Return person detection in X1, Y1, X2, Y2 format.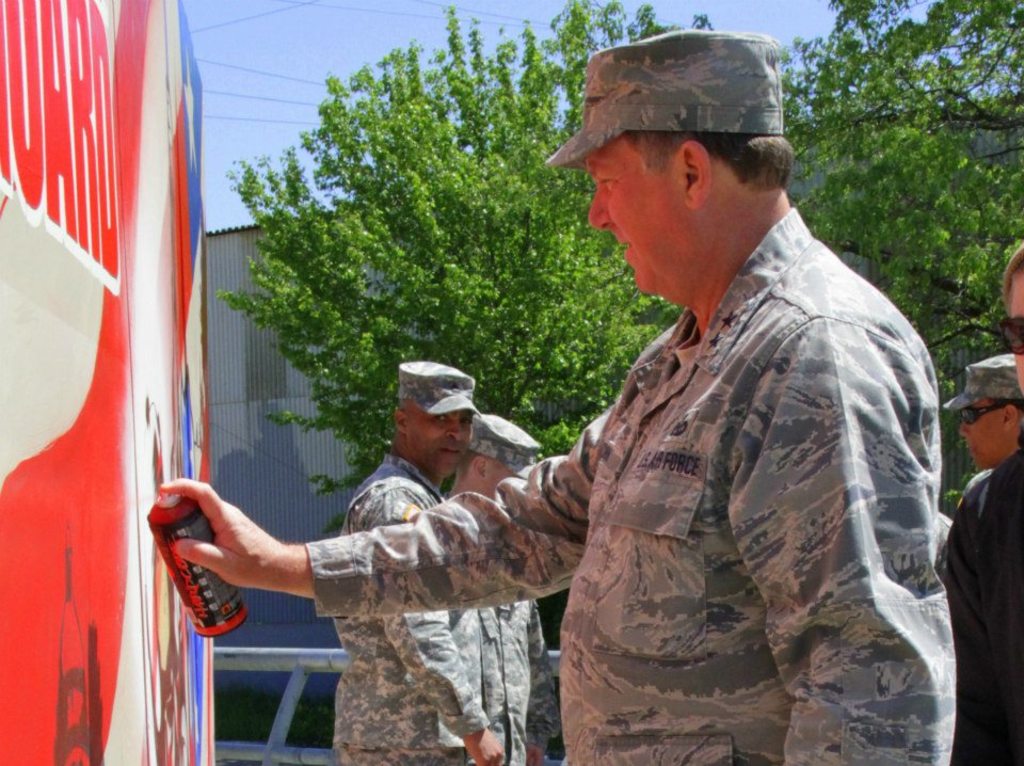
334, 358, 509, 765.
